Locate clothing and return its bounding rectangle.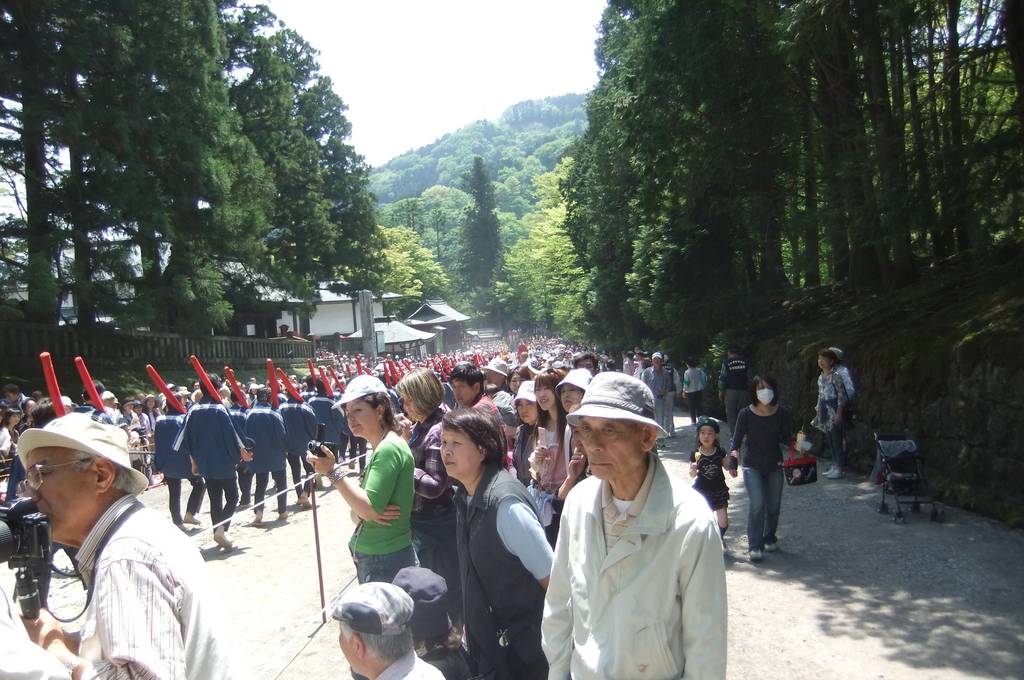
(692,442,732,508).
